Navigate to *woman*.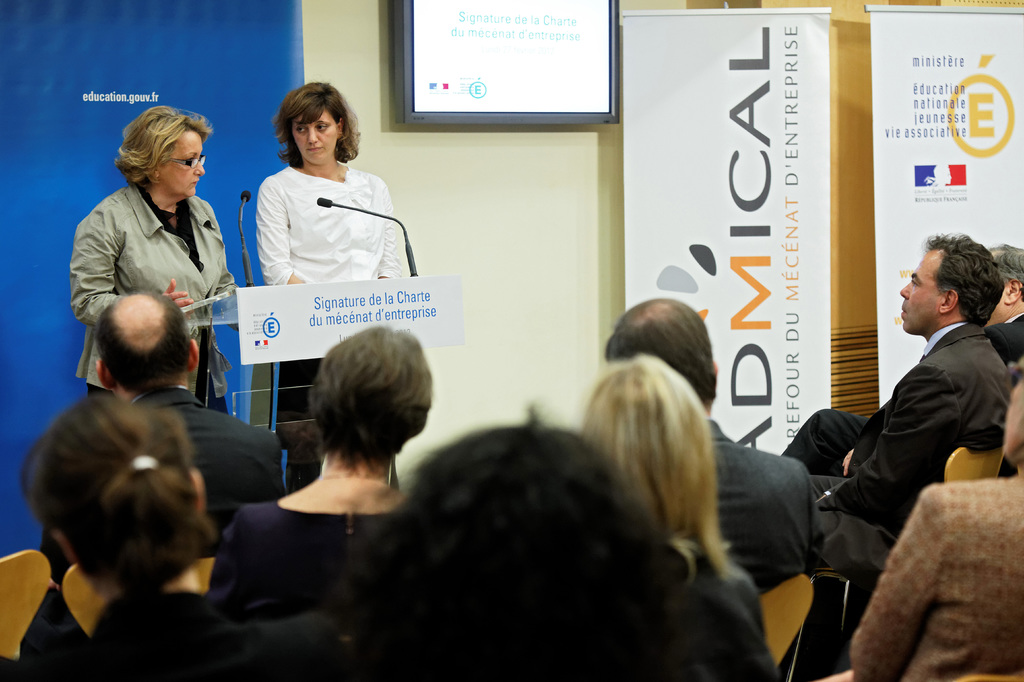
Navigation target: [left=13, top=386, right=362, bottom=681].
